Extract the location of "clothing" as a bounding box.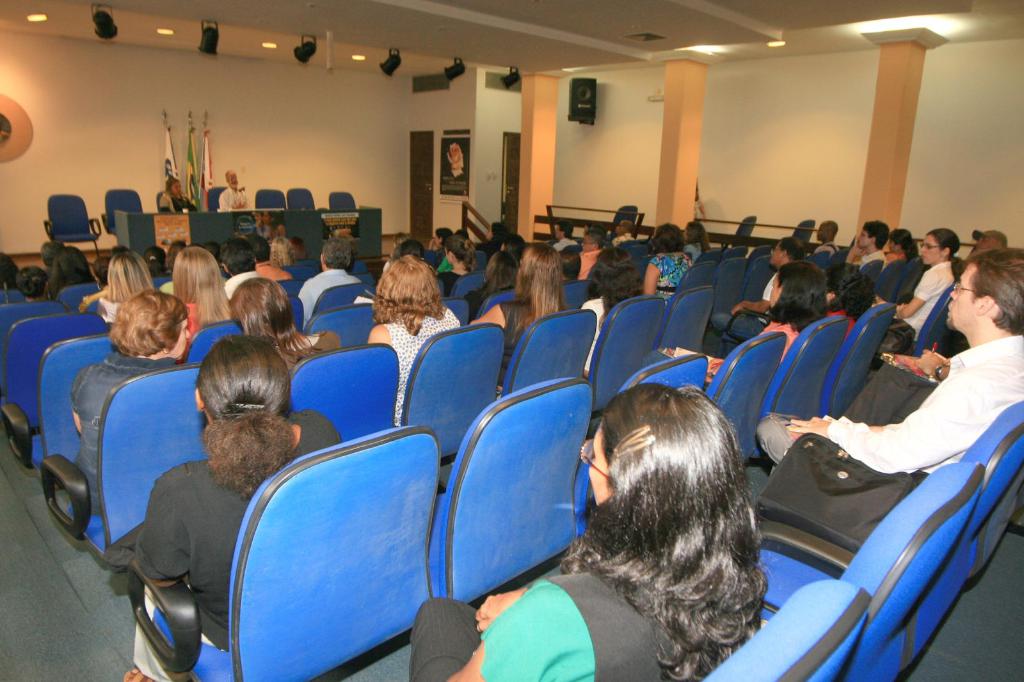
615, 215, 640, 239.
